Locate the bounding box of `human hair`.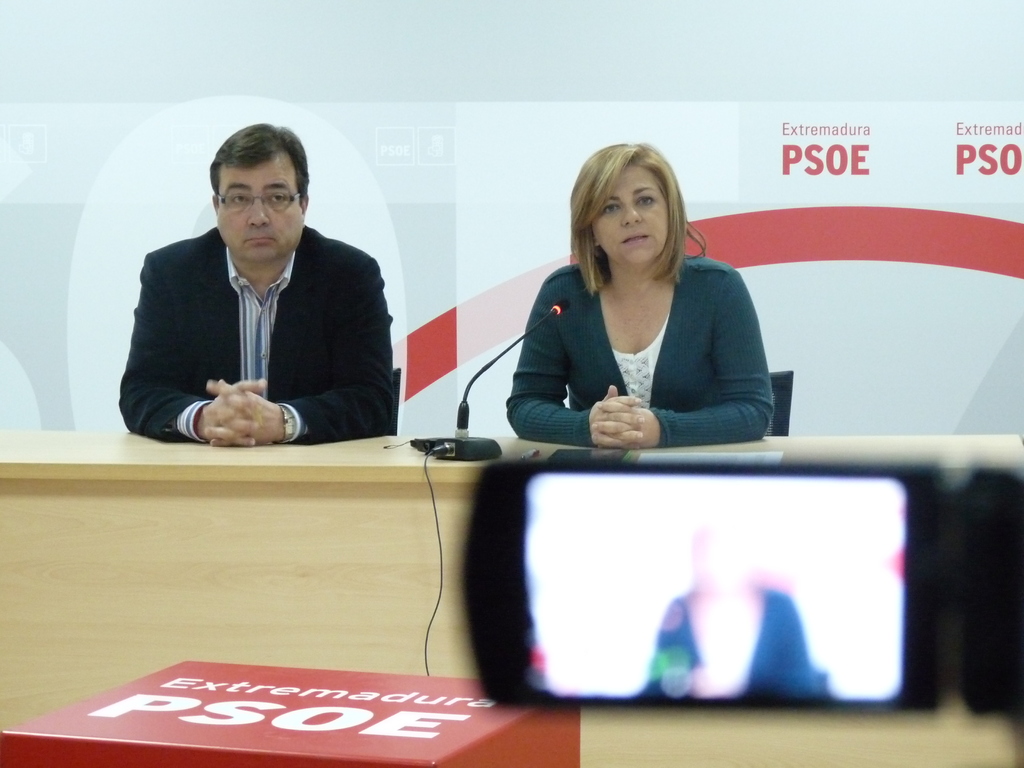
Bounding box: box=[207, 118, 312, 196].
